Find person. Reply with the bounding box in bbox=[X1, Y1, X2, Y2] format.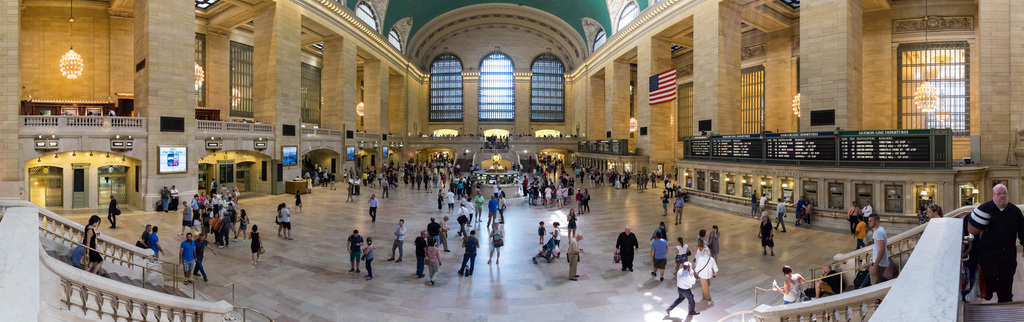
bbox=[368, 193, 377, 220].
